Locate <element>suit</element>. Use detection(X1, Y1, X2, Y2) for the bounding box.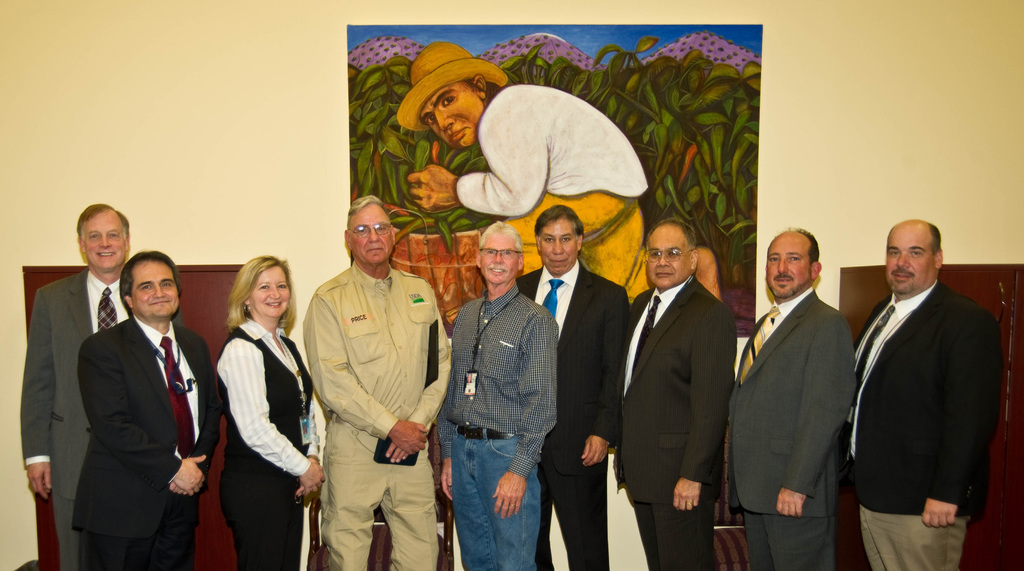
detection(72, 316, 223, 570).
